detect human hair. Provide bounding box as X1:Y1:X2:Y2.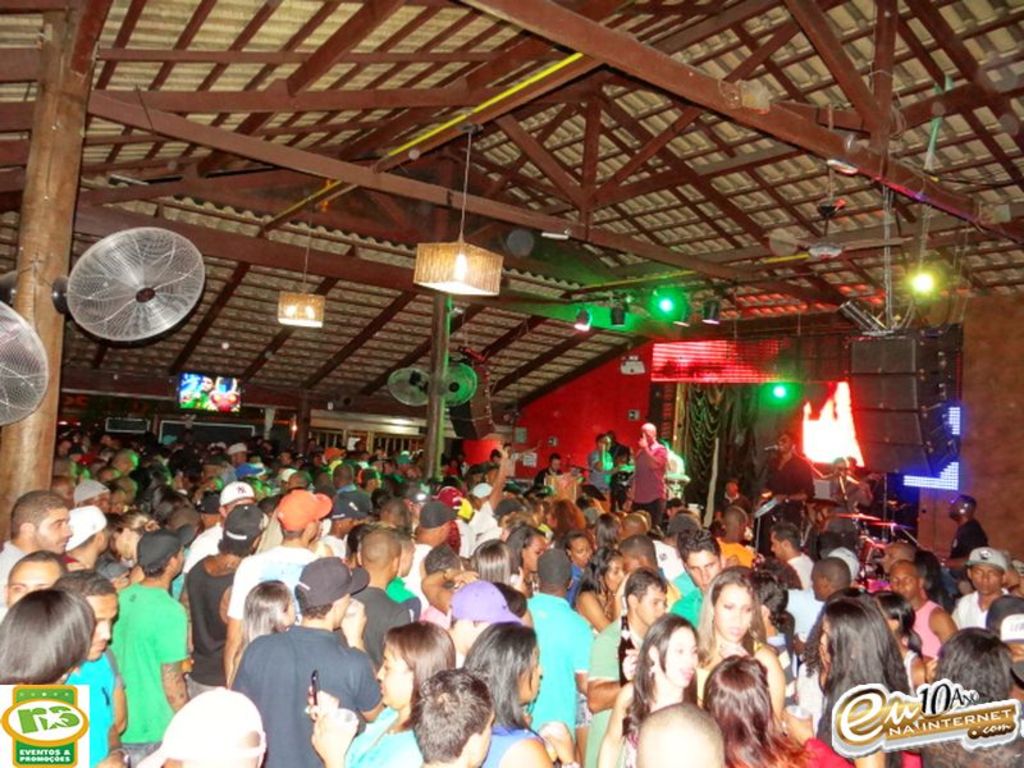
463:614:539:732.
